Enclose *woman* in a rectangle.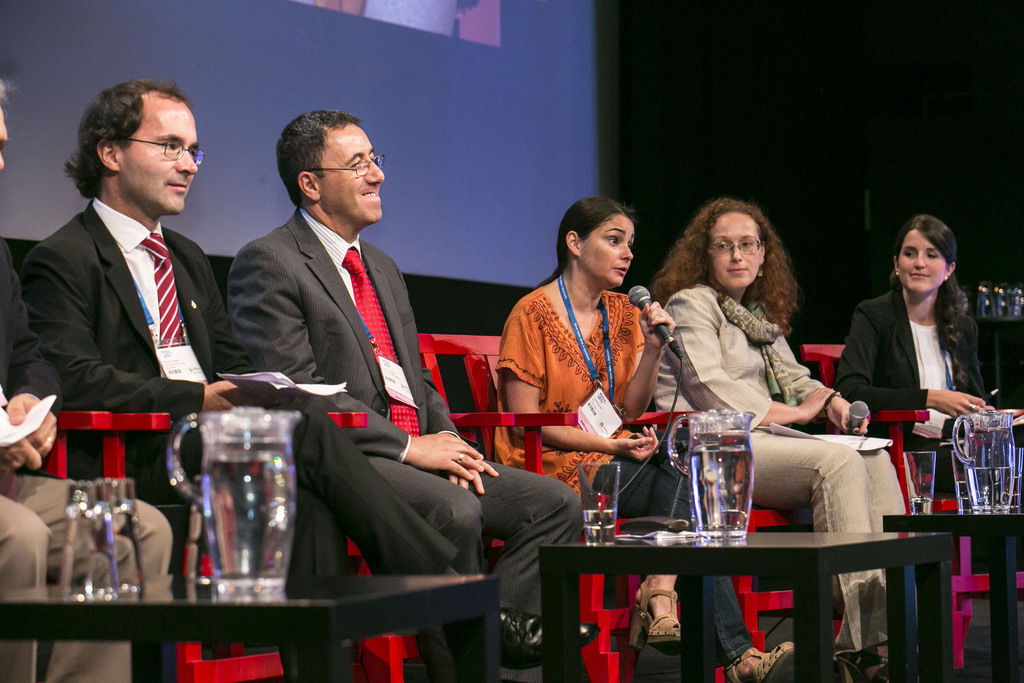
bbox=(485, 188, 800, 682).
